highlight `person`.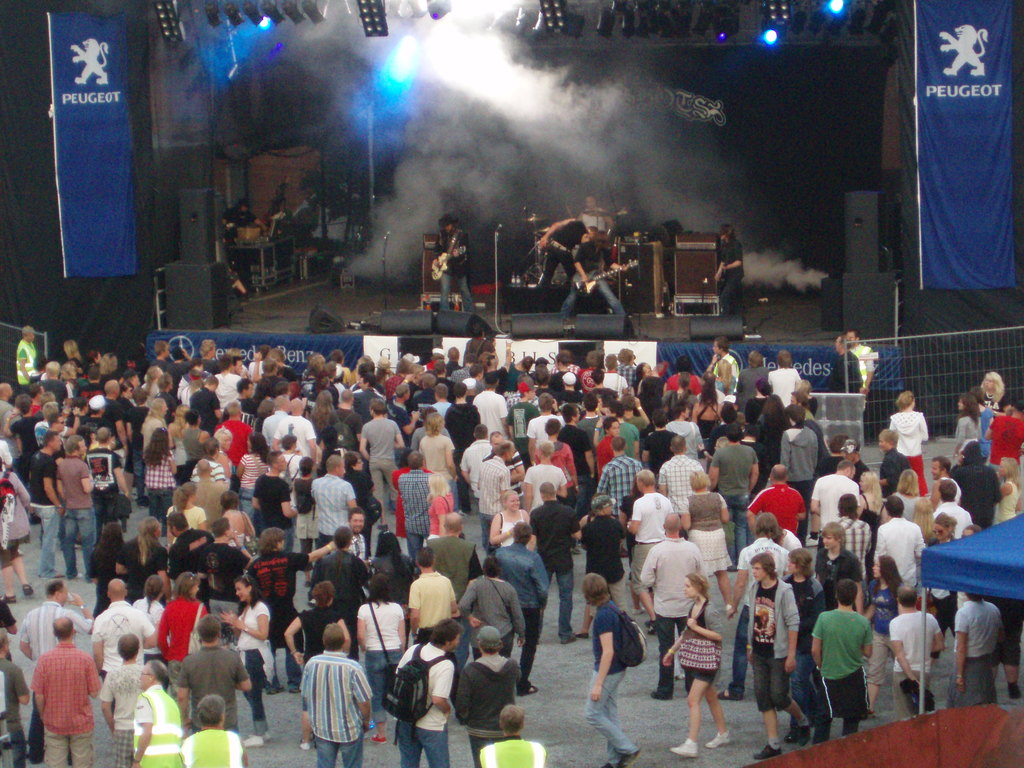
Highlighted region: 221:196:273:233.
